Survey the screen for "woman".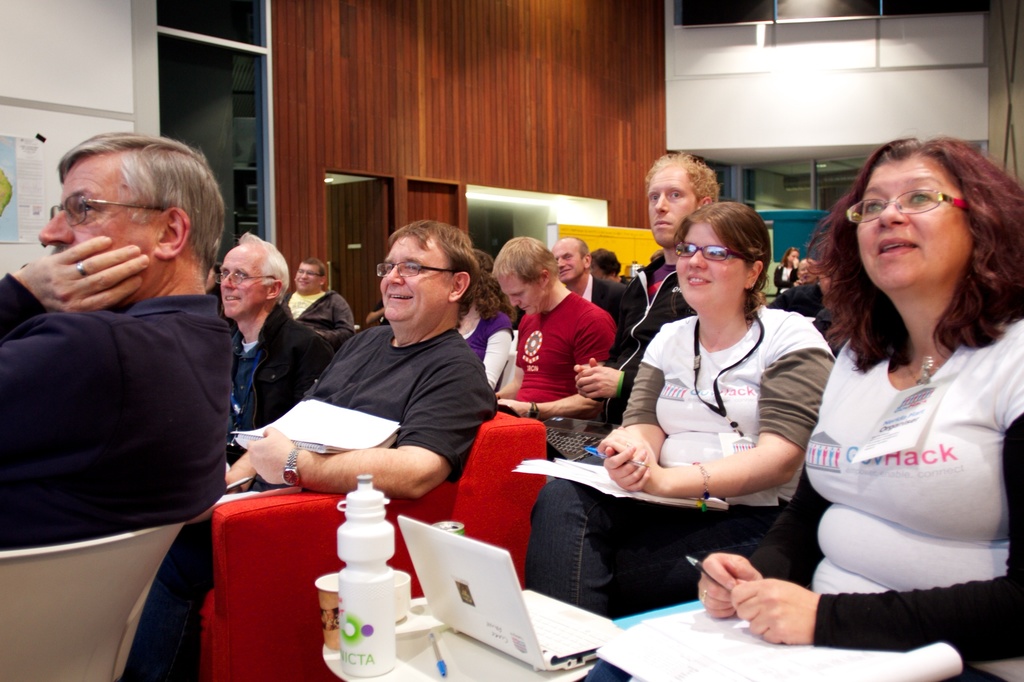
Survey found: {"x1": 454, "y1": 248, "x2": 513, "y2": 411}.
